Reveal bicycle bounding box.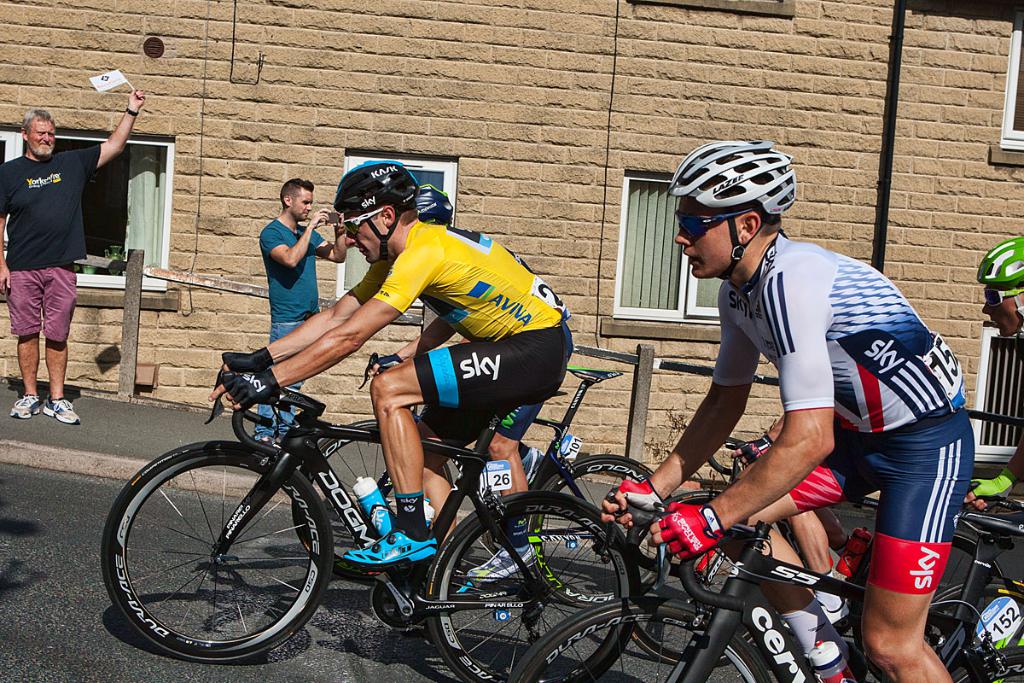
Revealed: [x1=941, y1=476, x2=1023, y2=635].
